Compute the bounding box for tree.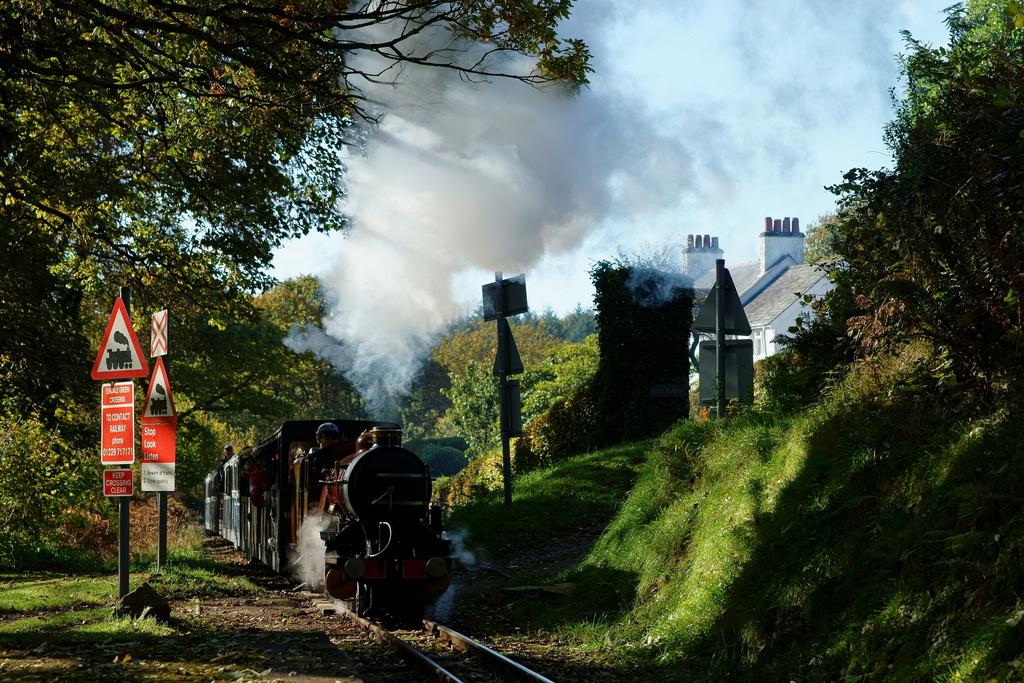
region(800, 28, 1005, 555).
